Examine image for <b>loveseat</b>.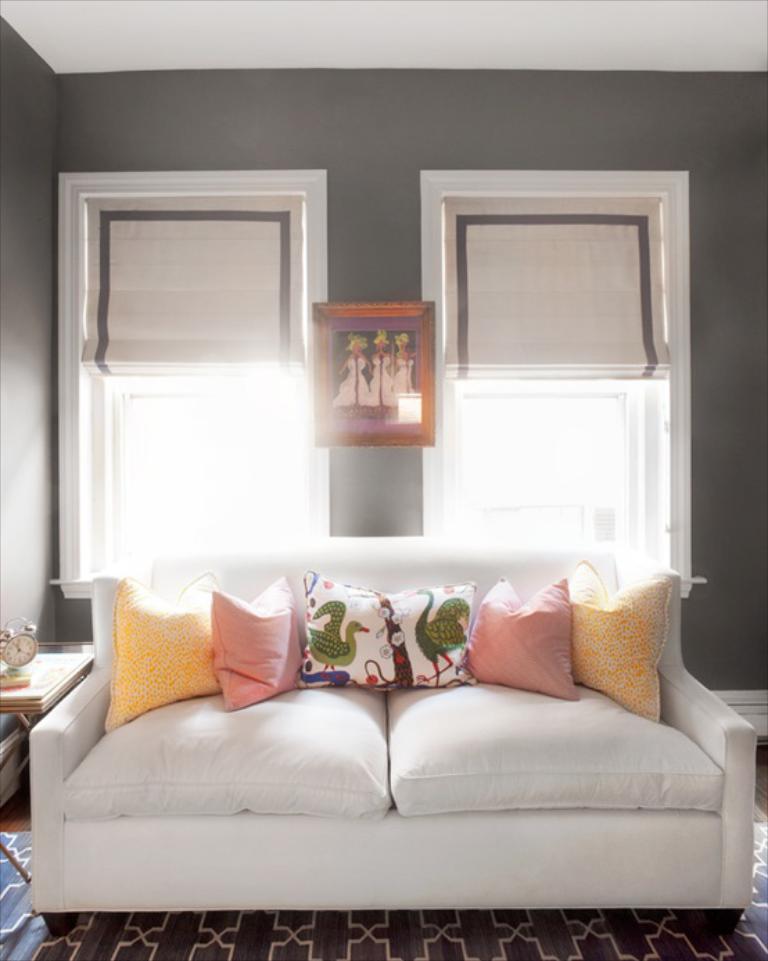
Examination result: 57, 535, 729, 922.
